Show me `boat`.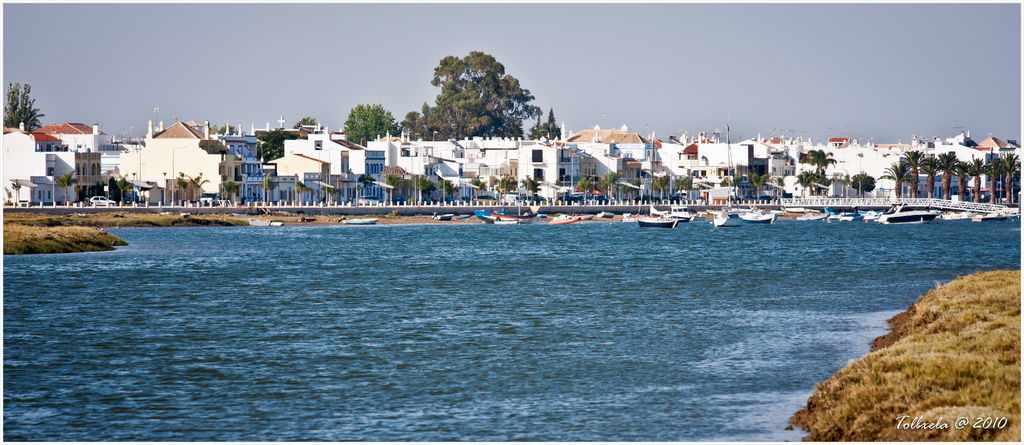
`boat` is here: <bbox>966, 208, 1003, 223</bbox>.
